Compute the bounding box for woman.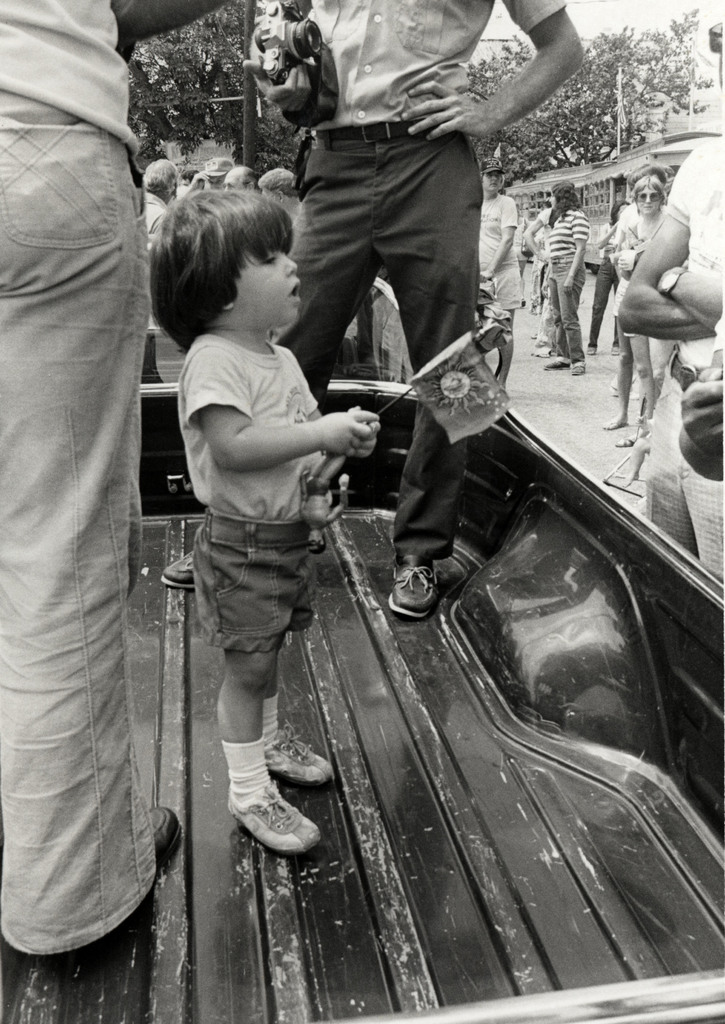
box(543, 182, 589, 379).
